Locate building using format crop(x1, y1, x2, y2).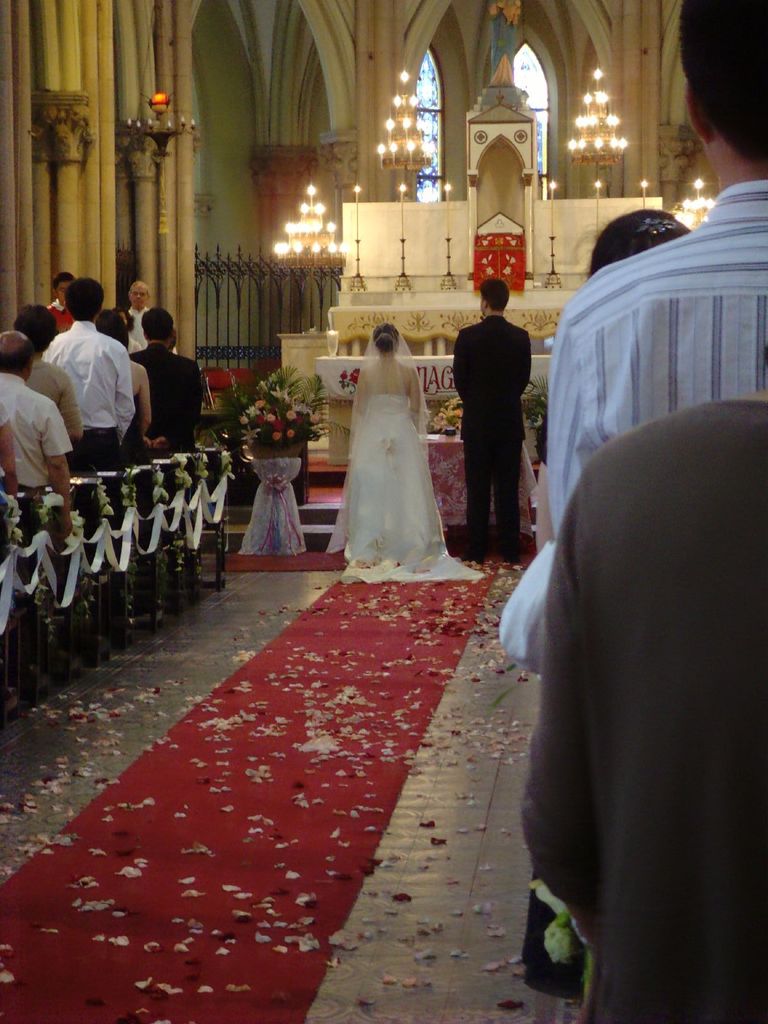
crop(0, 0, 767, 1023).
